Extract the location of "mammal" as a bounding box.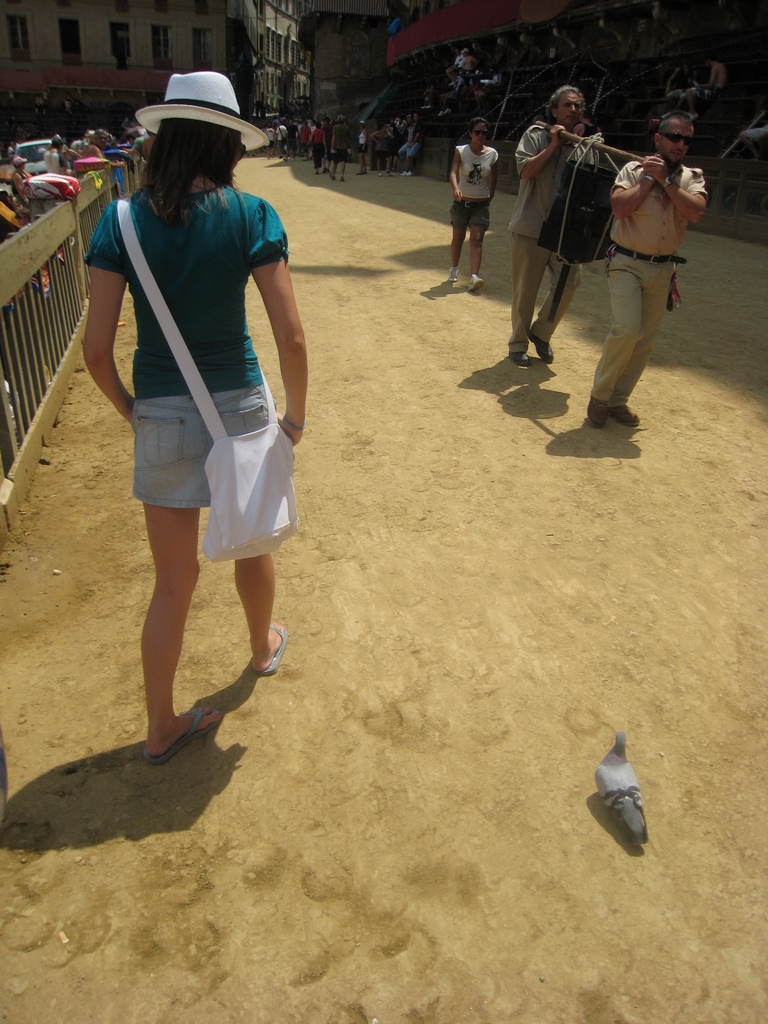
box(454, 116, 510, 278).
